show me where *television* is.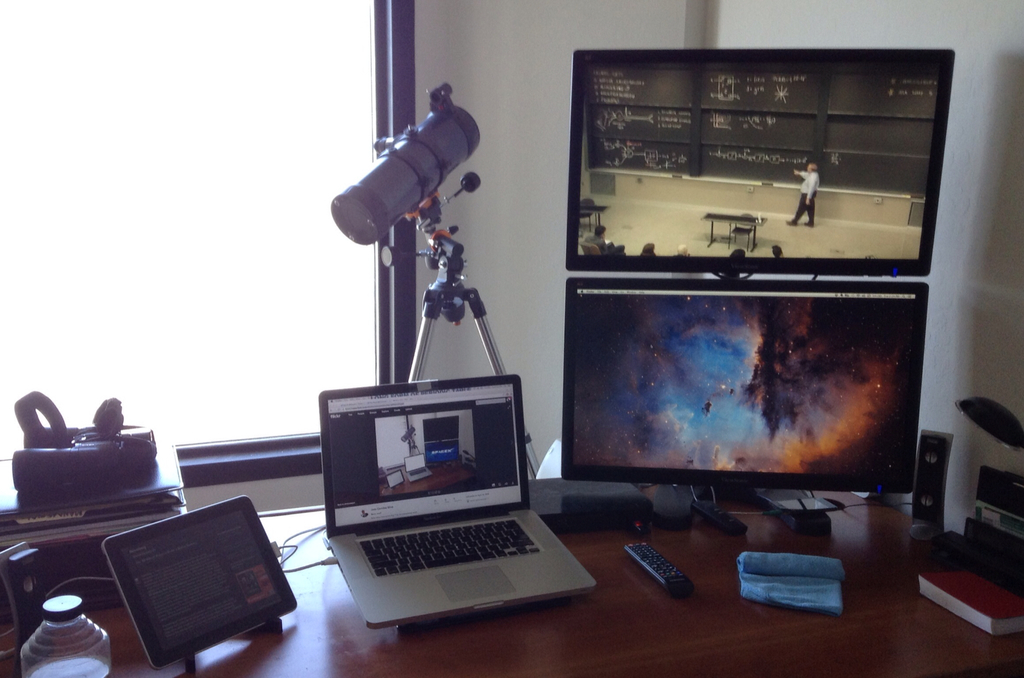
*television* is at <bbox>557, 32, 943, 282</bbox>.
